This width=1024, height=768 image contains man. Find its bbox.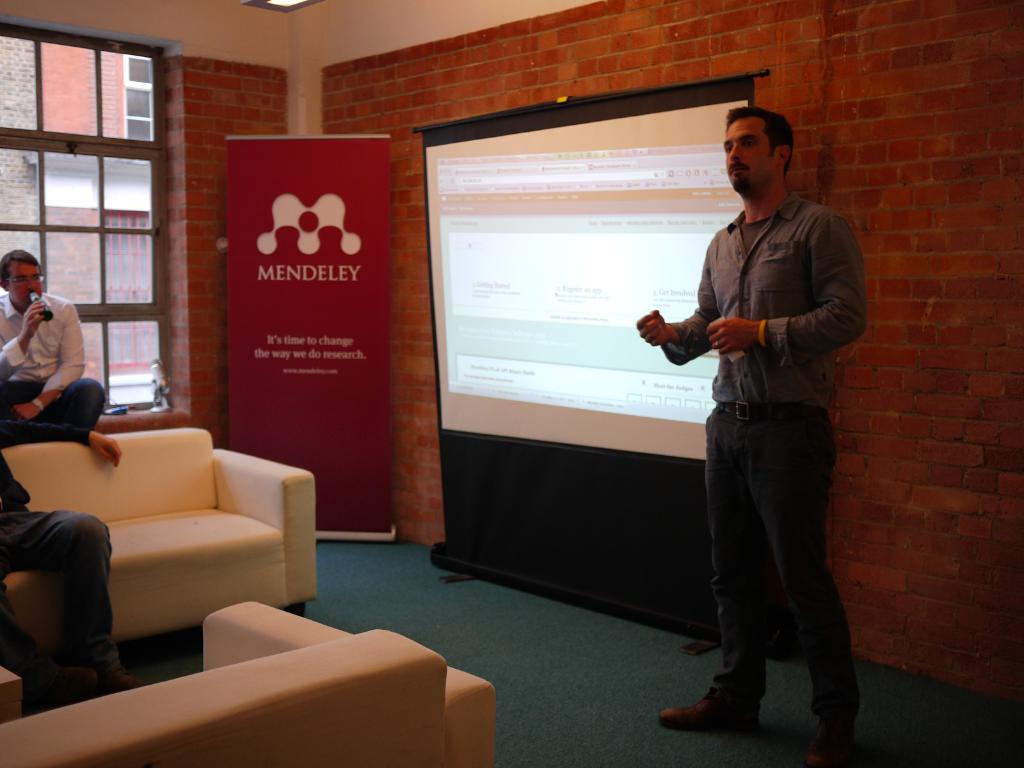
(636,111,867,744).
